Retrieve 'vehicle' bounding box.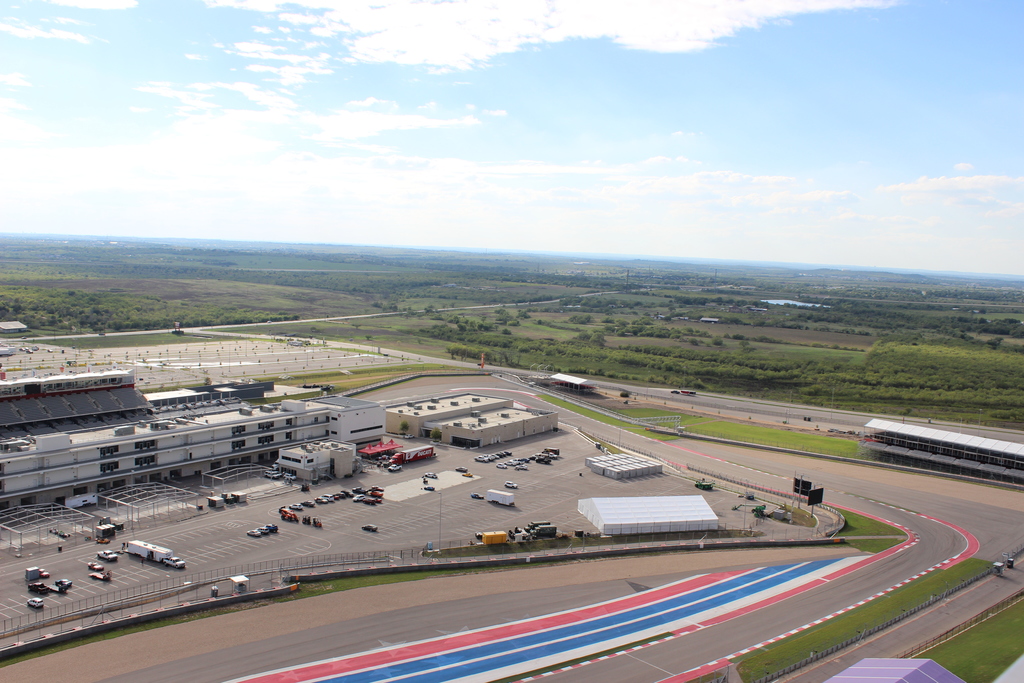
Bounding box: detection(457, 465, 465, 470).
